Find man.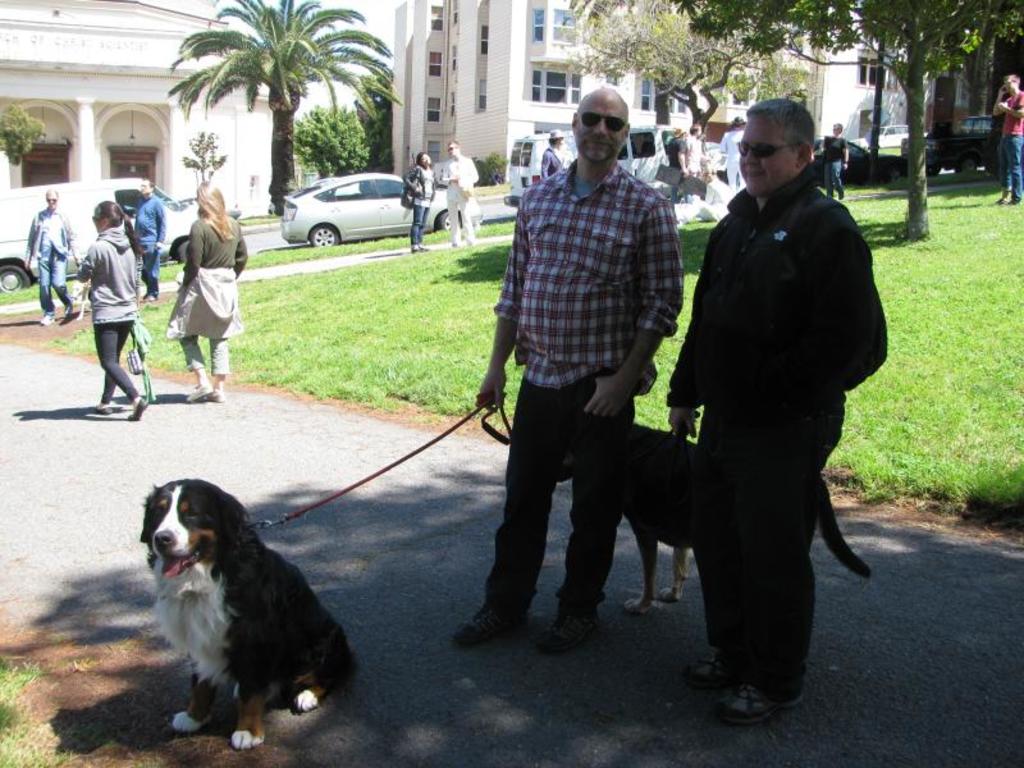
[136,182,165,302].
